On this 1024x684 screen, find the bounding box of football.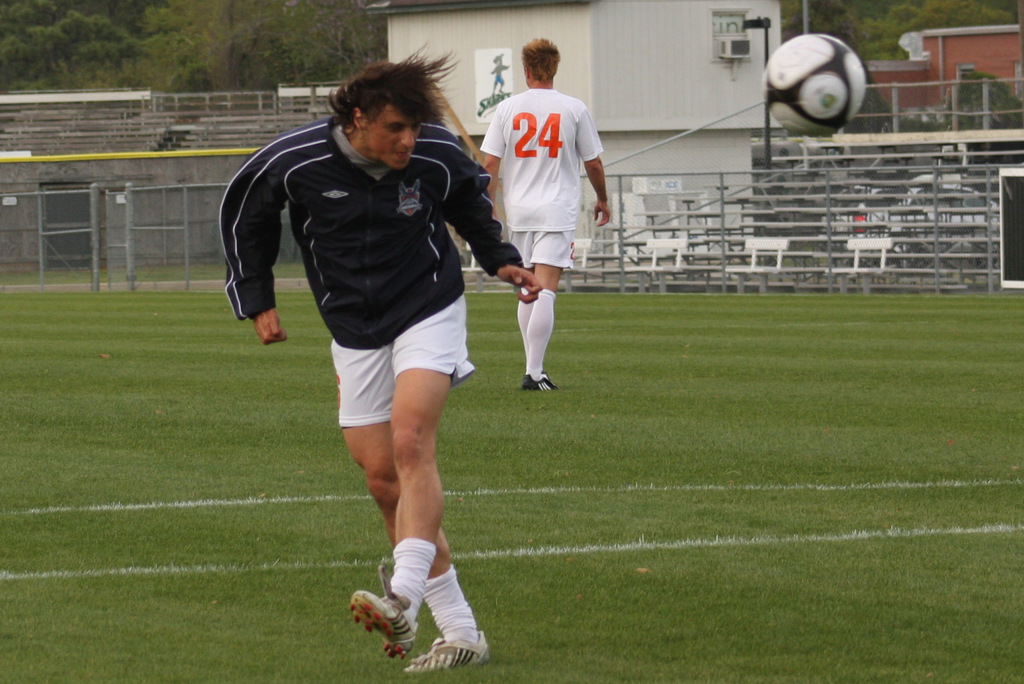
Bounding box: [x1=760, y1=33, x2=872, y2=141].
